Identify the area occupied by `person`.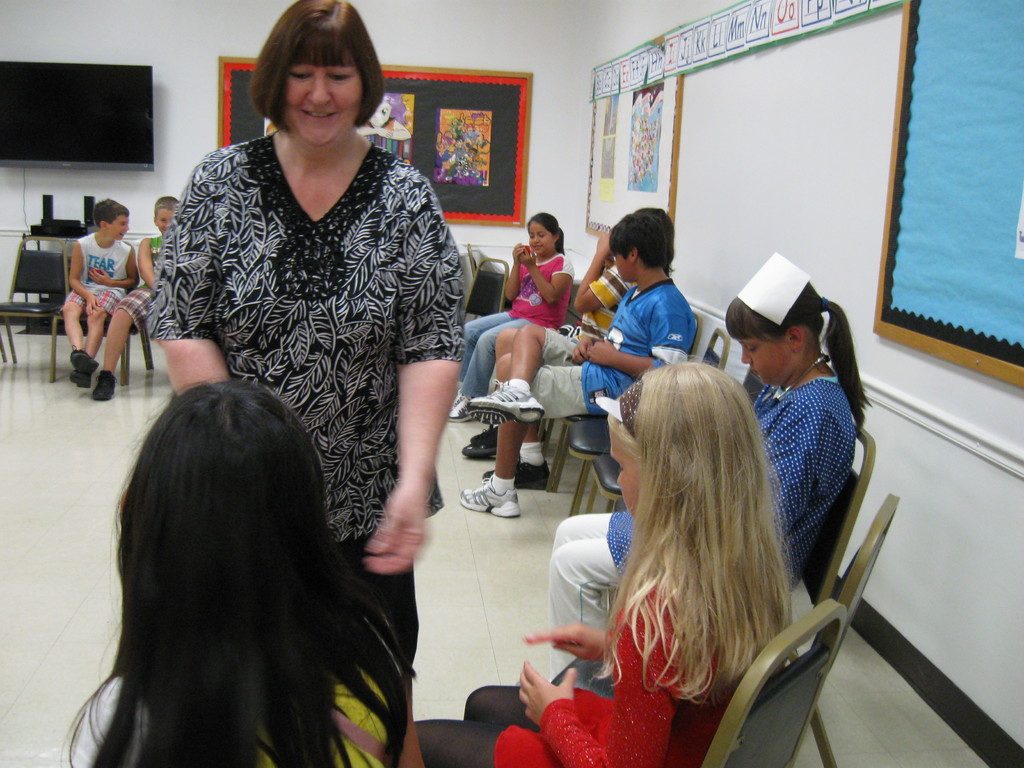
Area: x1=86, y1=196, x2=181, y2=399.
